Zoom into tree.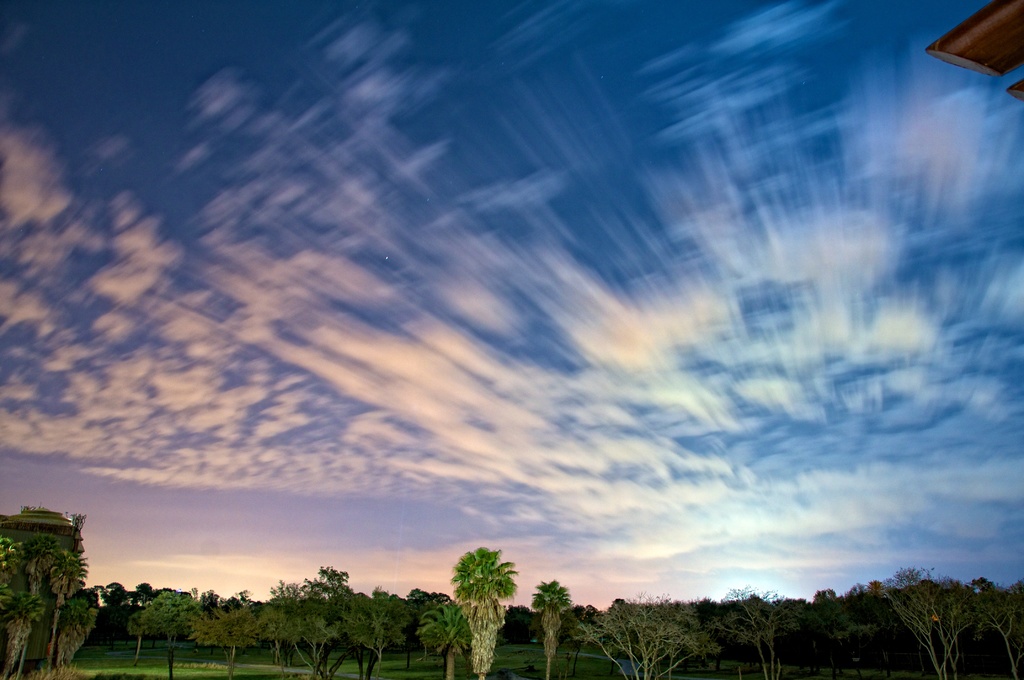
Zoom target: <bbox>140, 591, 198, 679</bbox>.
